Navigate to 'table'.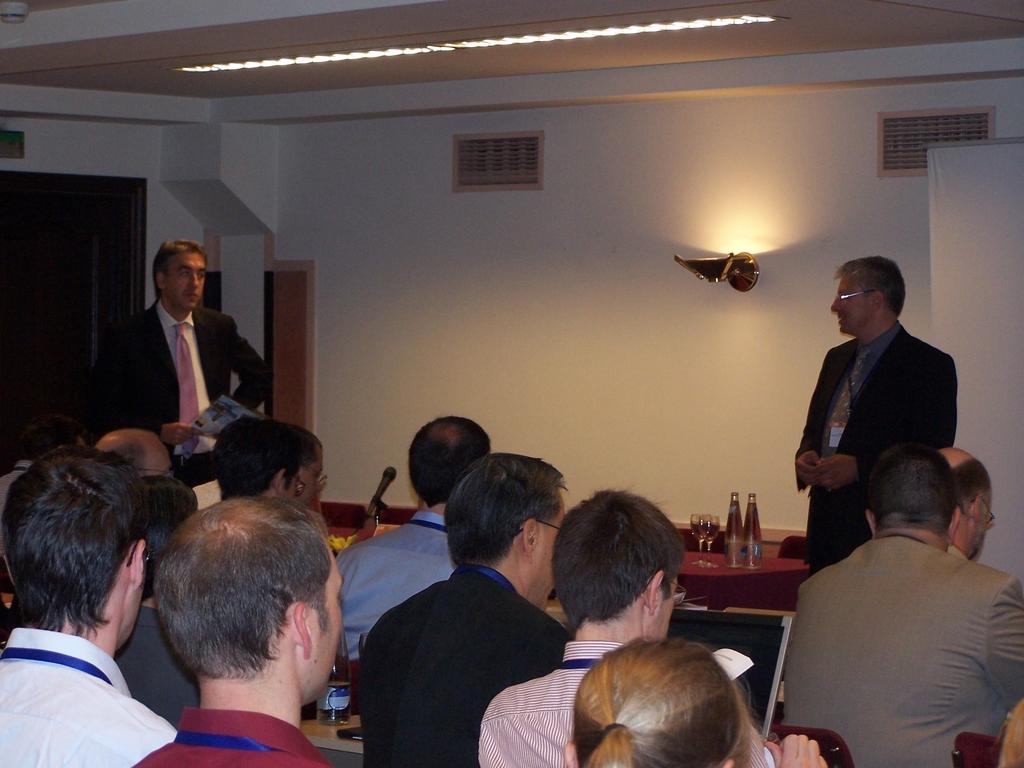
Navigation target: 297, 709, 363, 767.
